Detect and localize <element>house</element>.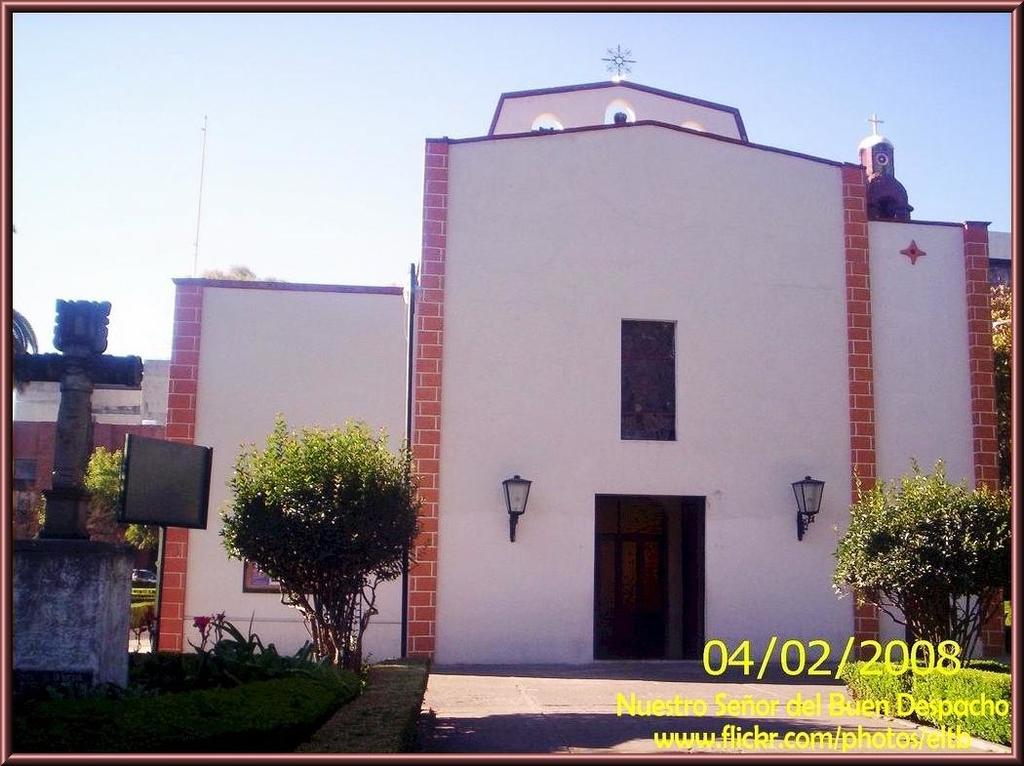
Localized at crop(11, 76, 1005, 671).
